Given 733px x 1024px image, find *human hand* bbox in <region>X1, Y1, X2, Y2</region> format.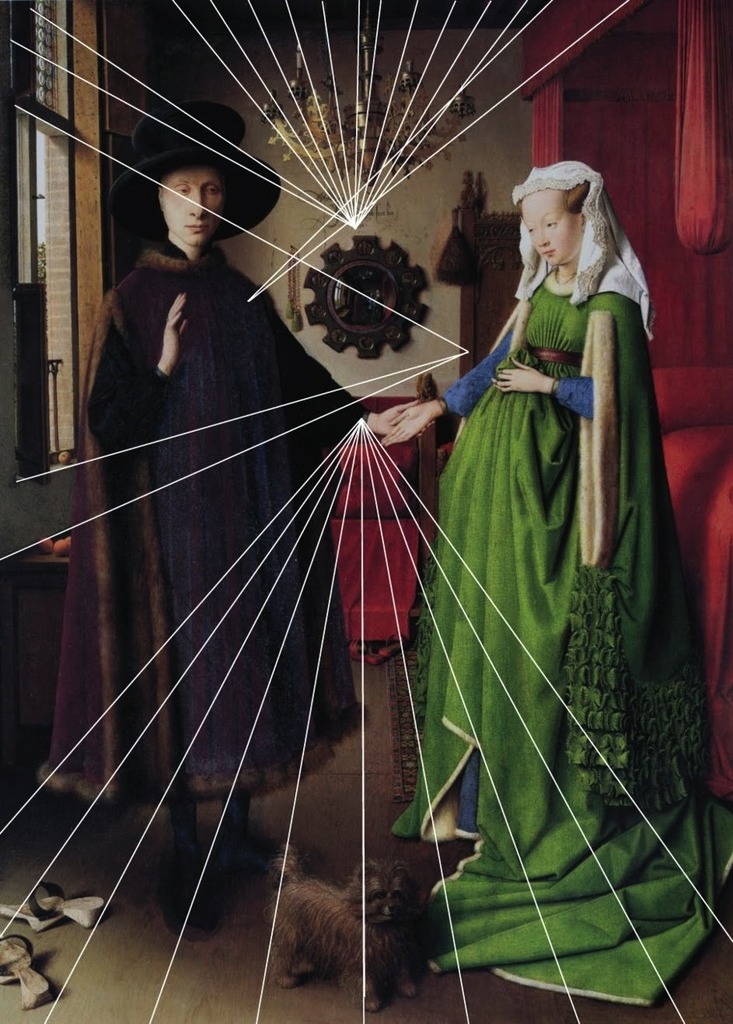
<region>491, 357, 547, 392</region>.
